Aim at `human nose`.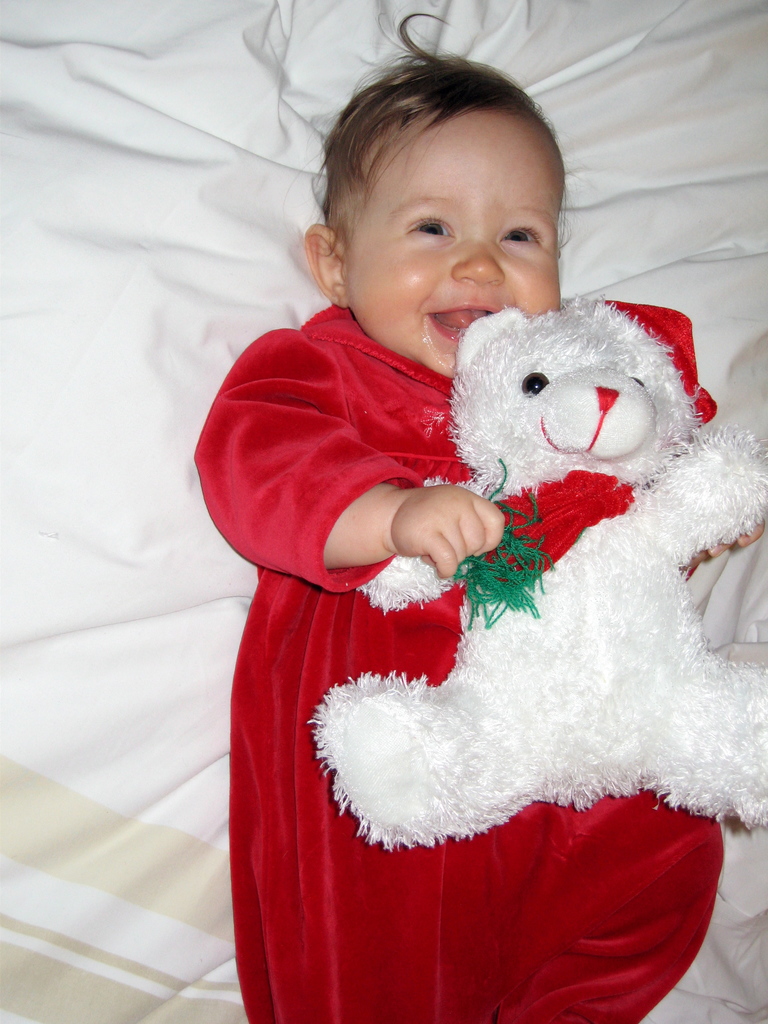
Aimed at region(450, 239, 506, 285).
